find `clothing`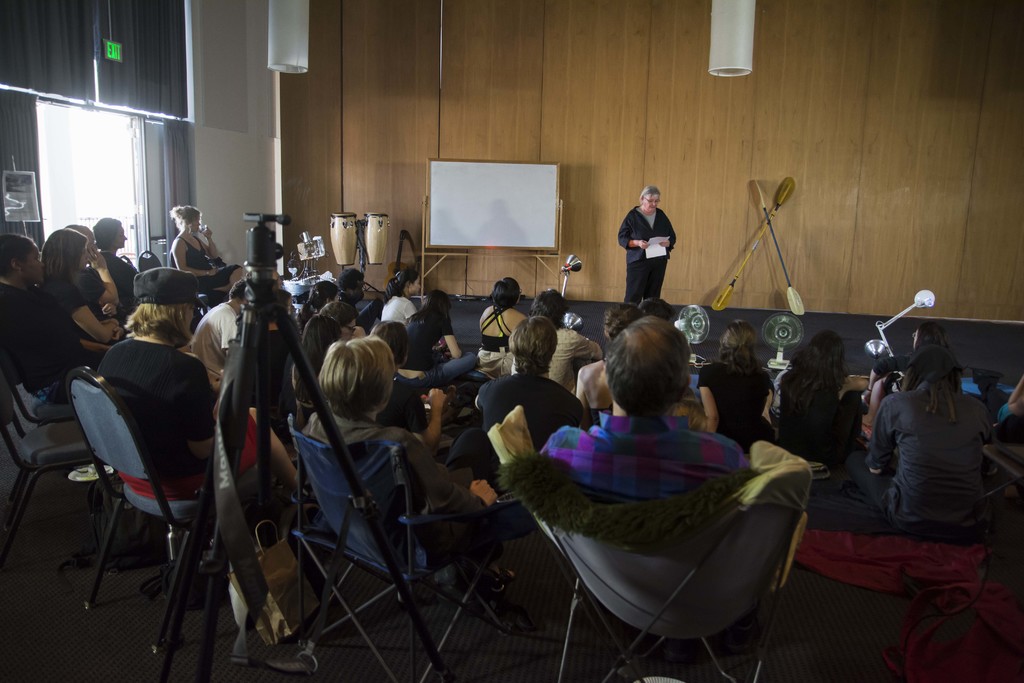
l=411, t=313, r=457, b=363
